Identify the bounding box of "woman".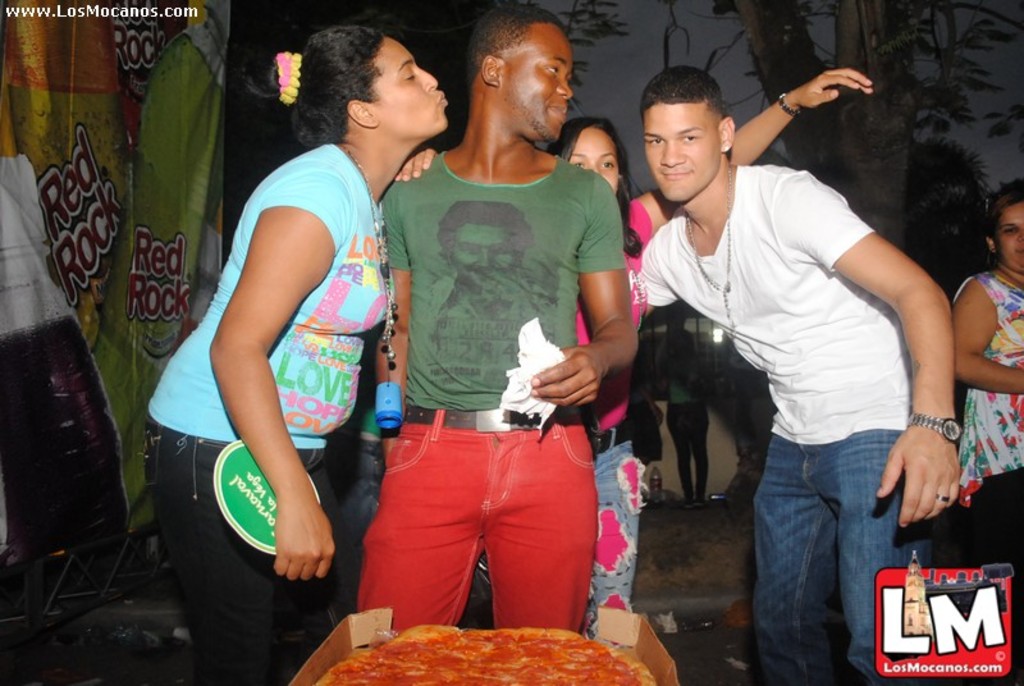
{"x1": 138, "y1": 19, "x2": 465, "y2": 685}.
